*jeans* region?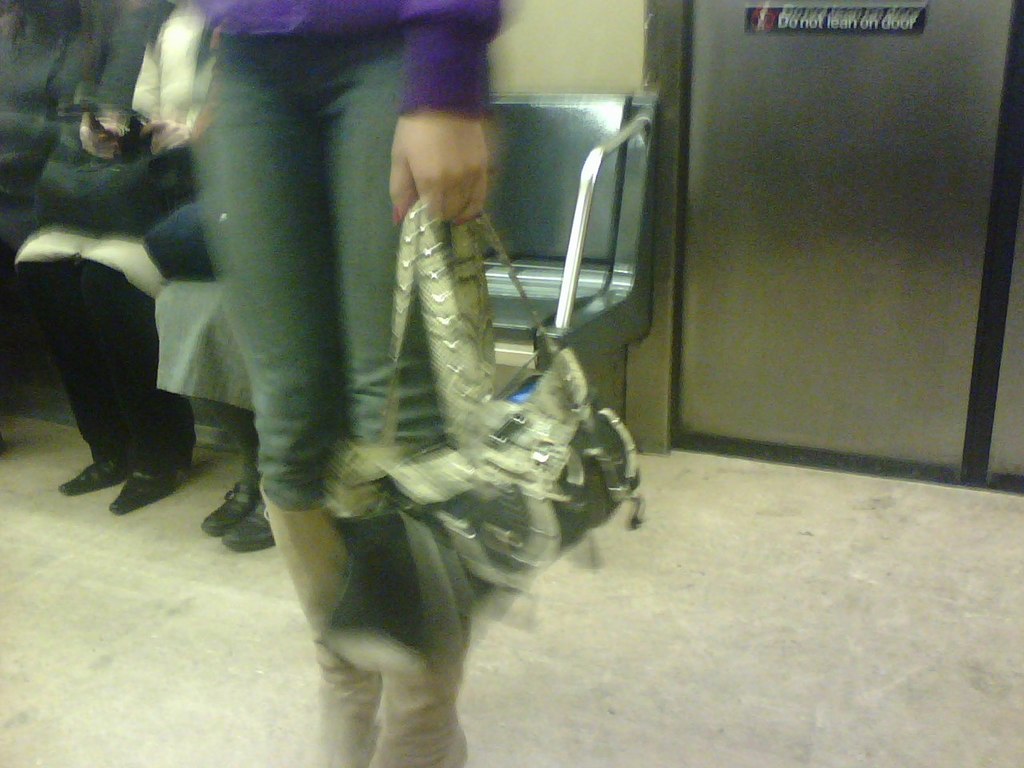
detection(185, 33, 449, 515)
